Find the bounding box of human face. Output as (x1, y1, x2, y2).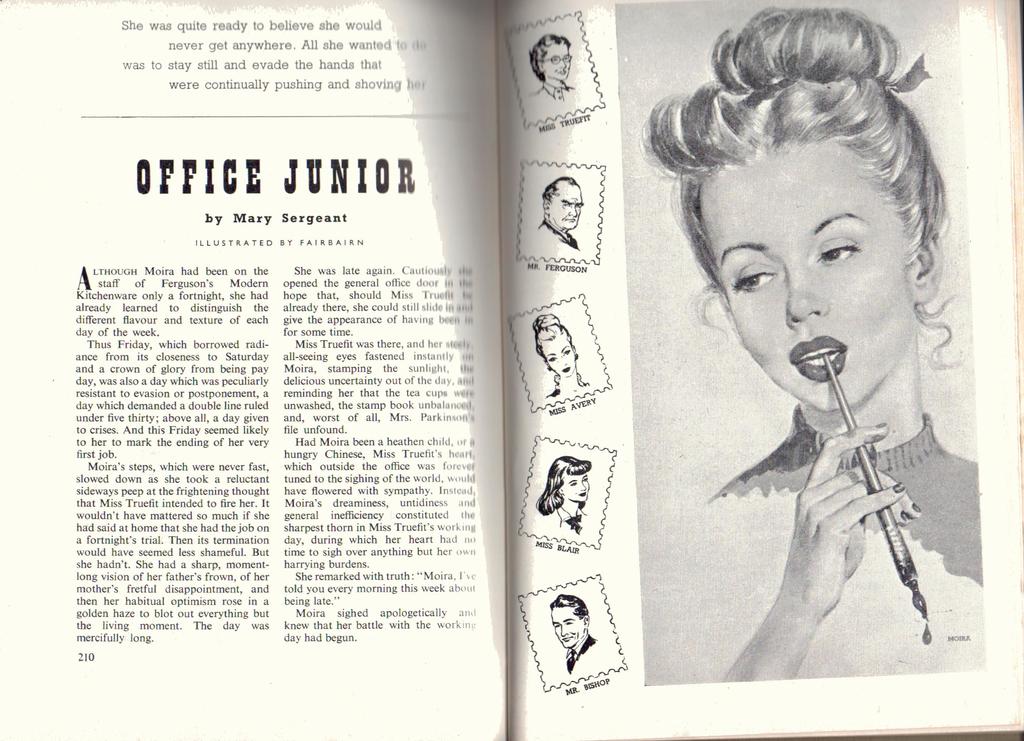
(541, 338, 575, 378).
